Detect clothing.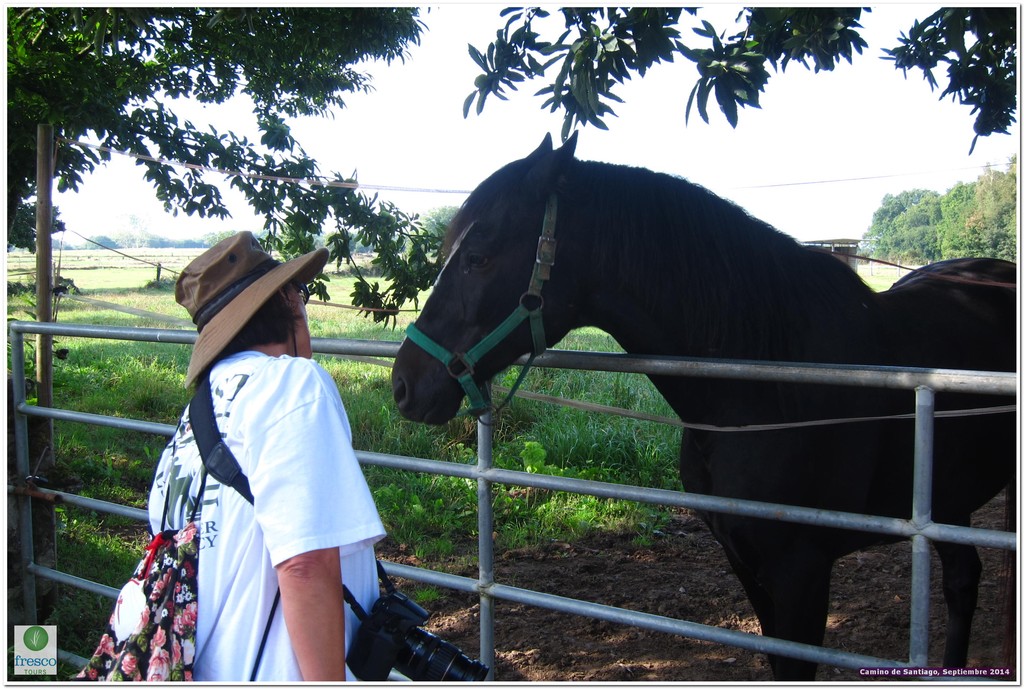
Detected at left=145, top=349, right=390, bottom=681.
